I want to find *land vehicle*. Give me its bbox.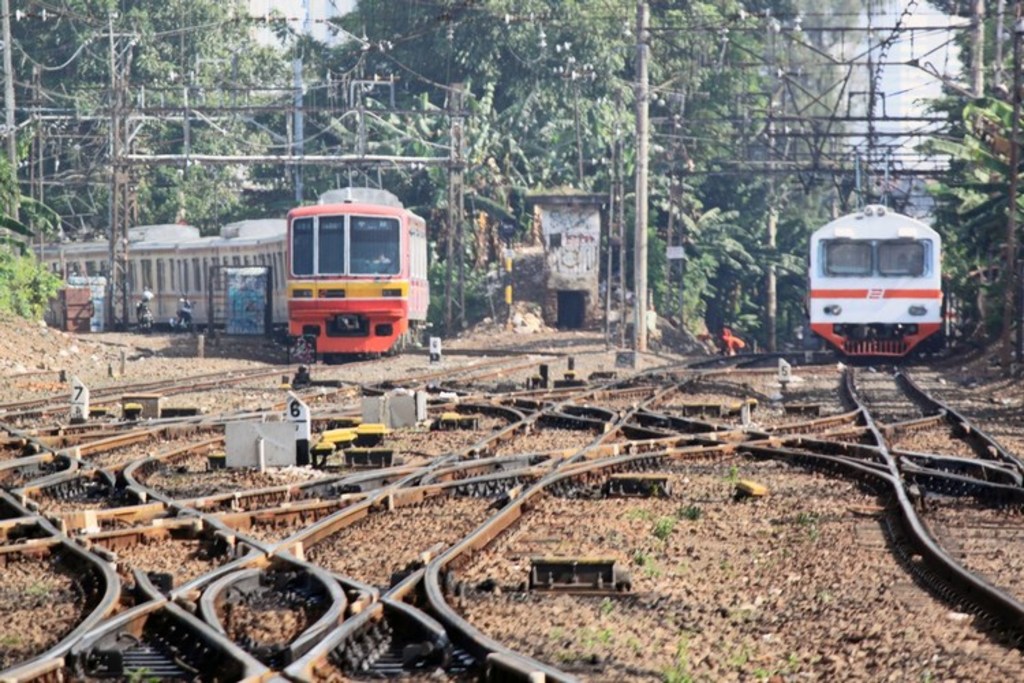
Rect(134, 290, 153, 331).
